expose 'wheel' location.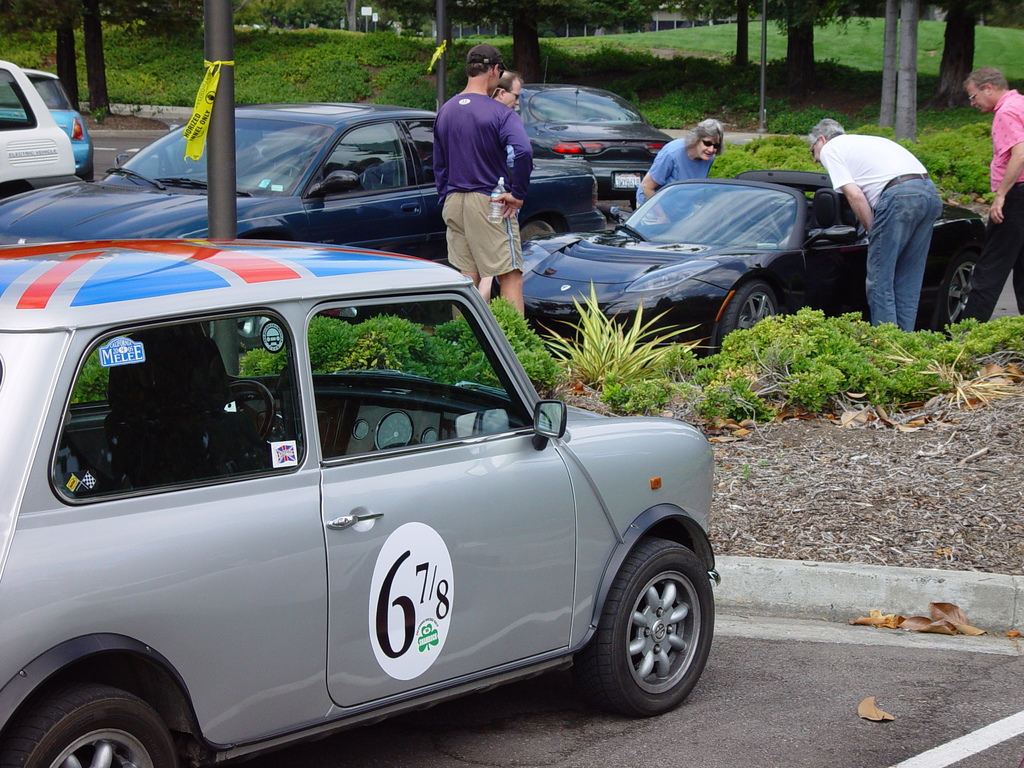
Exposed at locate(580, 533, 710, 719).
